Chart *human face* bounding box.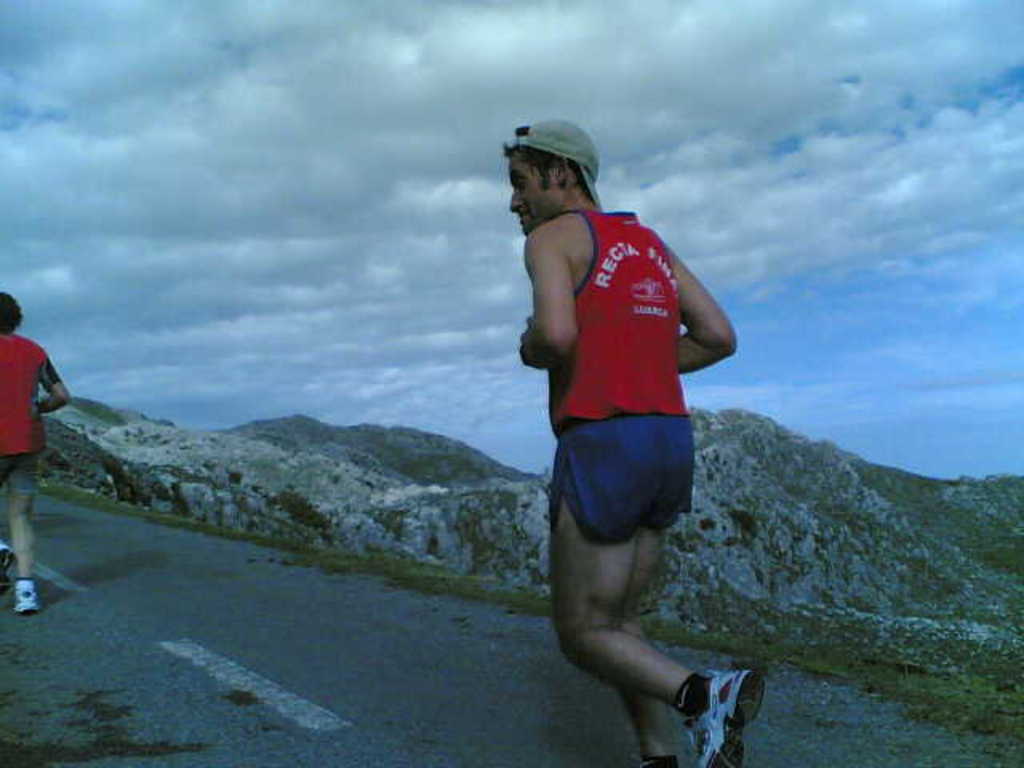
Charted: pyautogui.locateOnScreen(509, 147, 558, 235).
